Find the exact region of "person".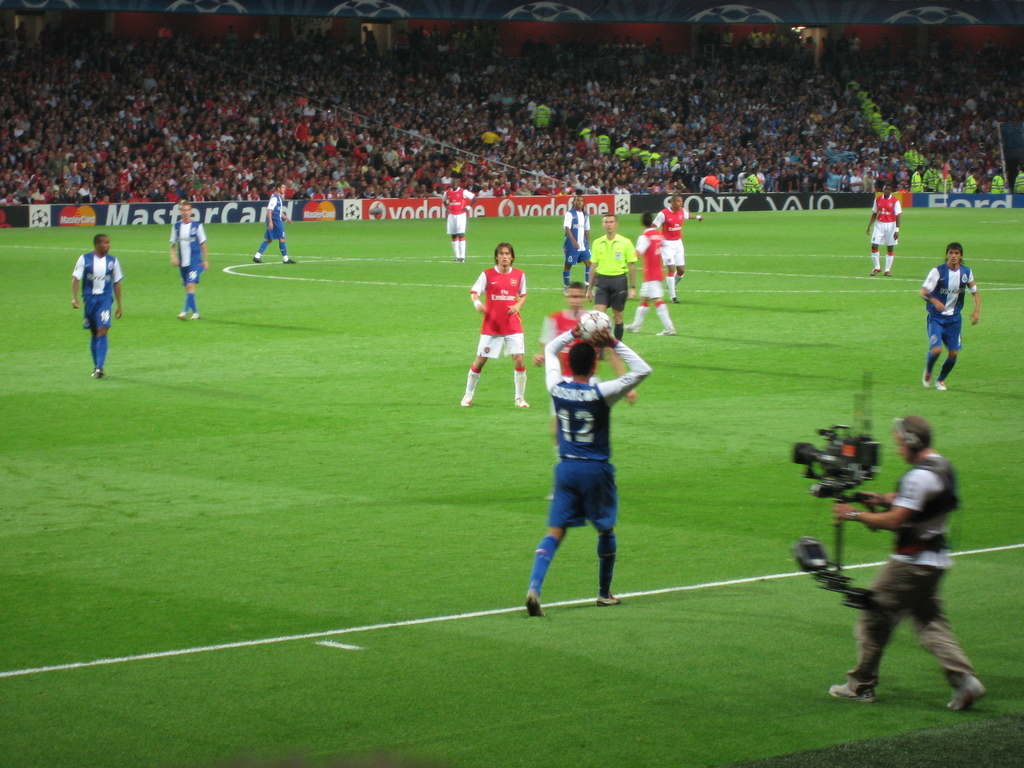
Exact region: 586, 211, 638, 338.
